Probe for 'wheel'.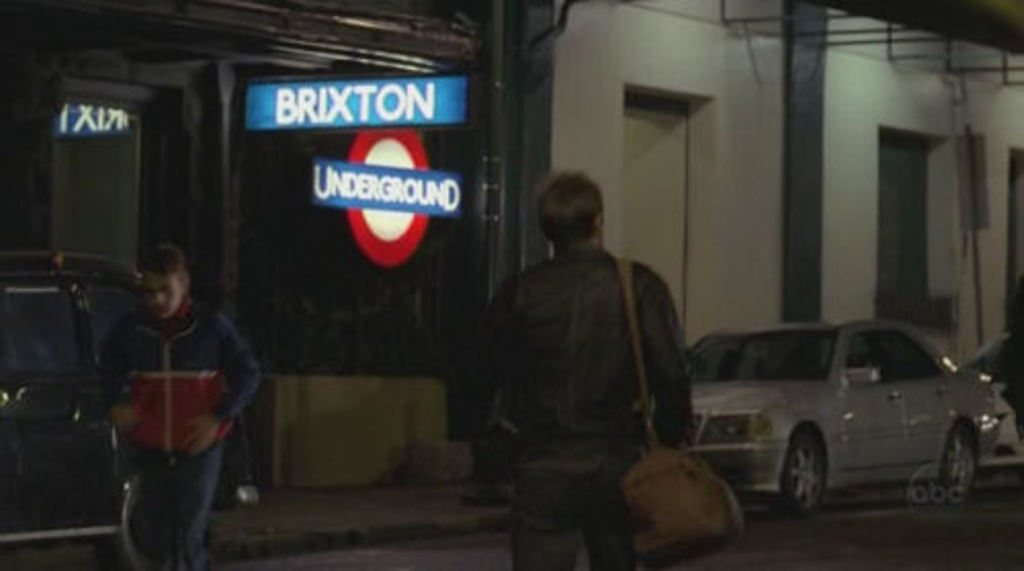
Probe result: bbox(940, 415, 975, 508).
